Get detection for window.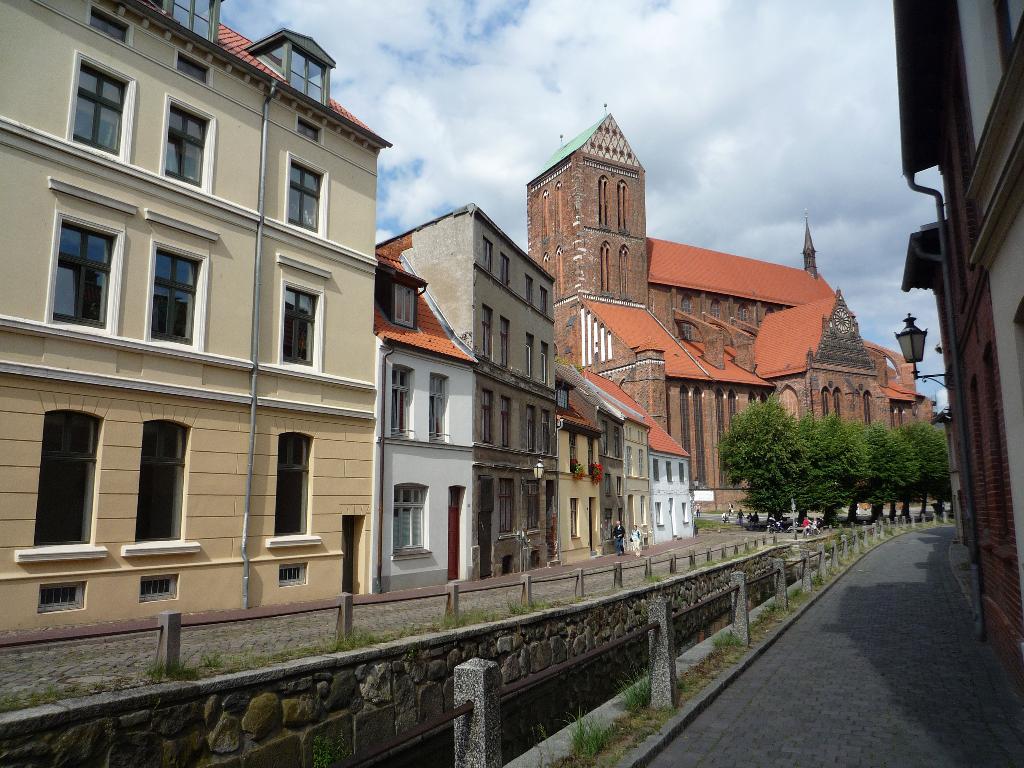
Detection: x1=570, y1=503, x2=579, y2=538.
